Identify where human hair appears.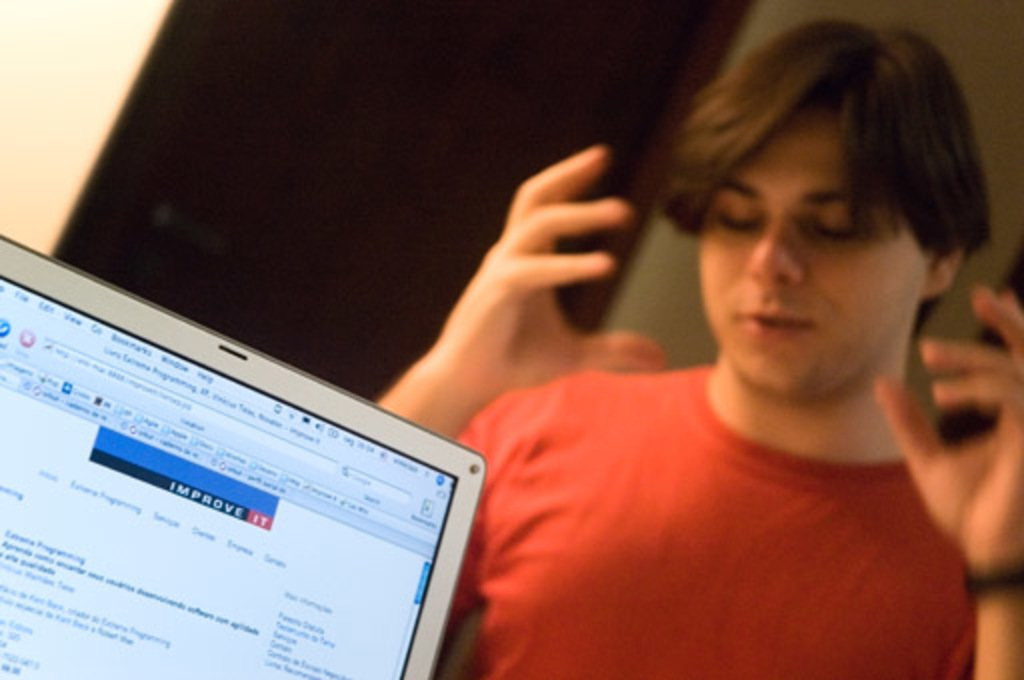
Appears at bbox(654, 18, 994, 382).
